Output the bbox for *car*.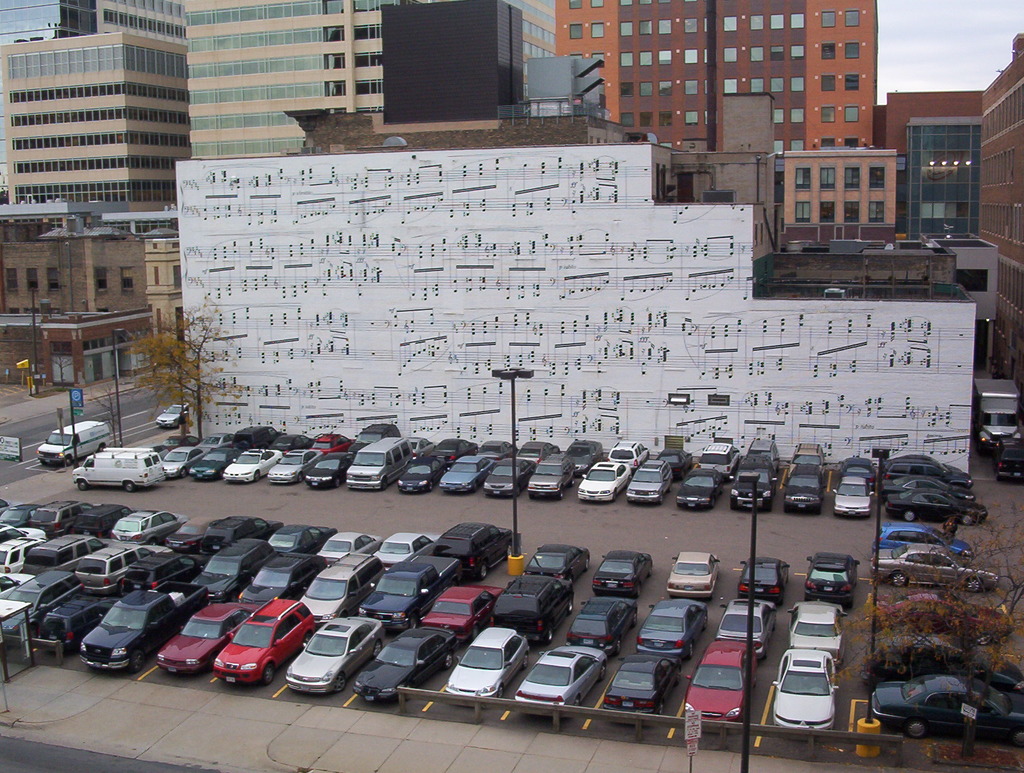
[x1=862, y1=634, x2=1023, y2=694].
